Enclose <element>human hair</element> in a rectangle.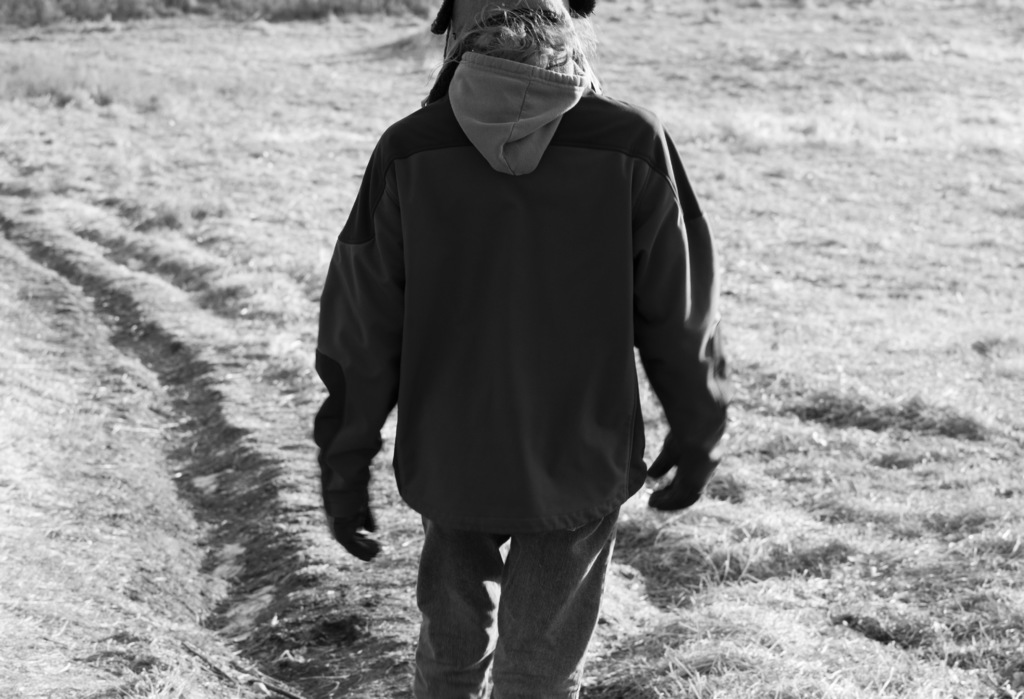
crop(434, 0, 598, 74).
